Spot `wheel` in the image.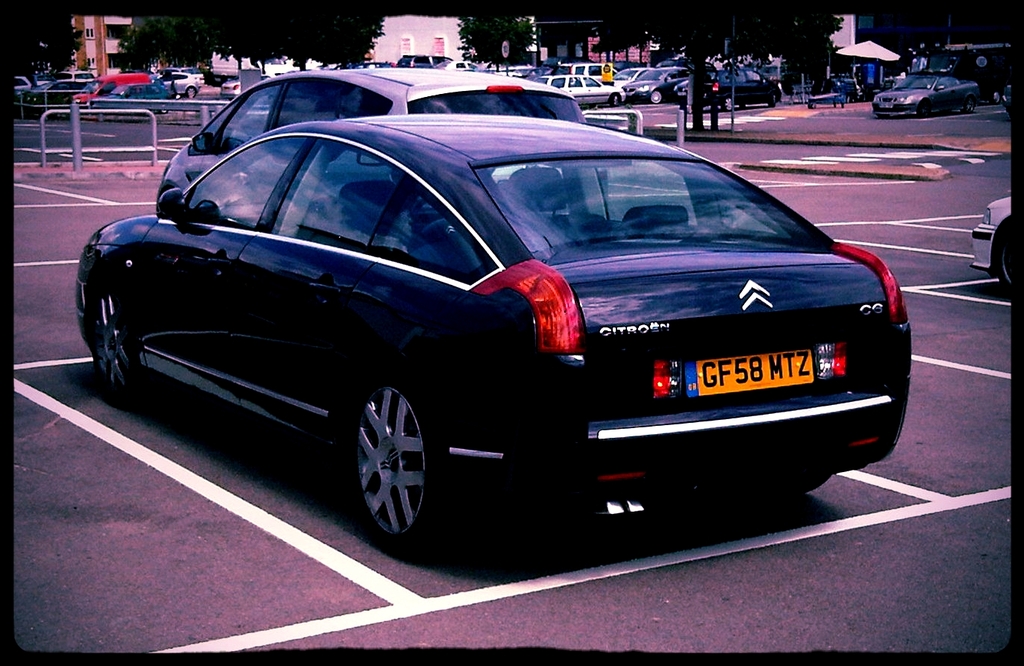
`wheel` found at pyautogui.locateOnScreen(991, 219, 1015, 290).
